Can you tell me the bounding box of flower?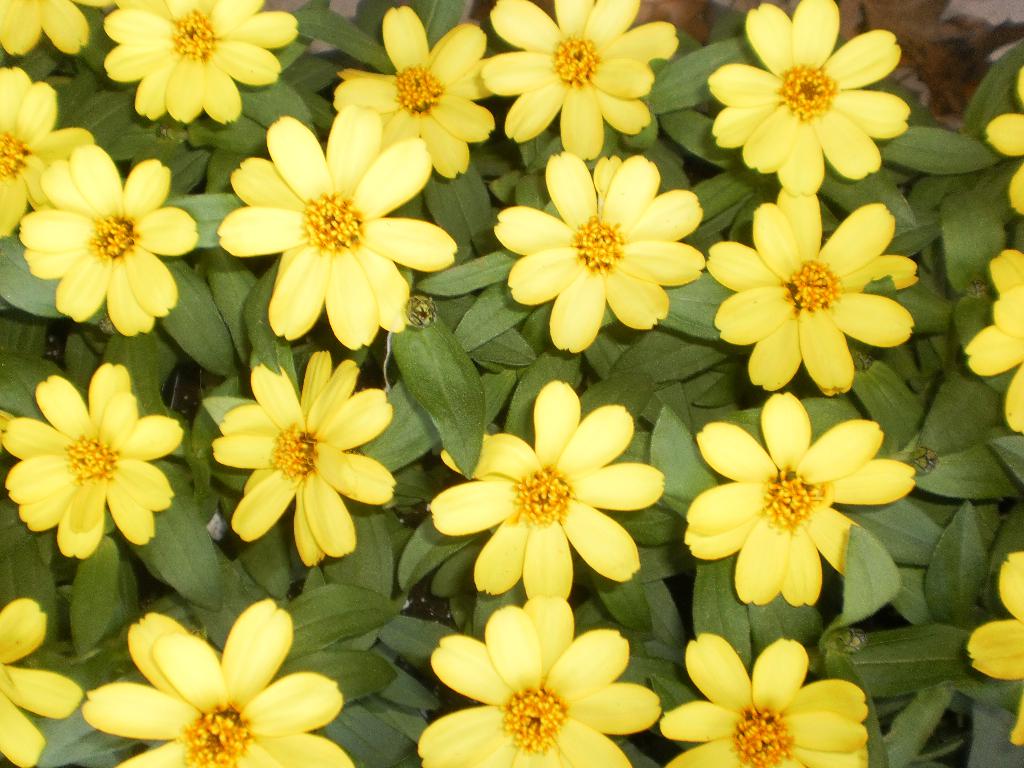
detection(330, 6, 503, 178).
